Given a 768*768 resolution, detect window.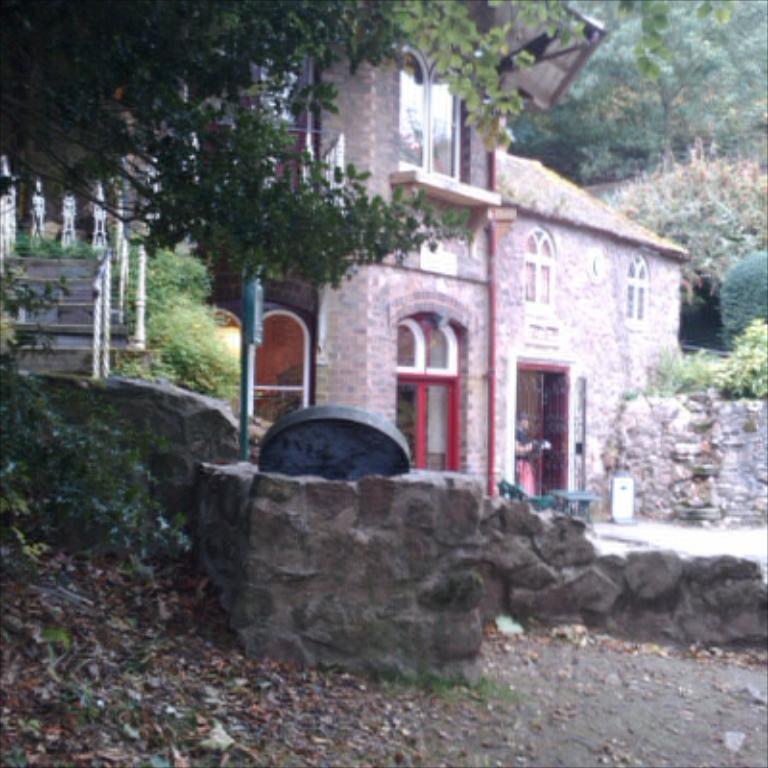
select_region(522, 228, 557, 313).
